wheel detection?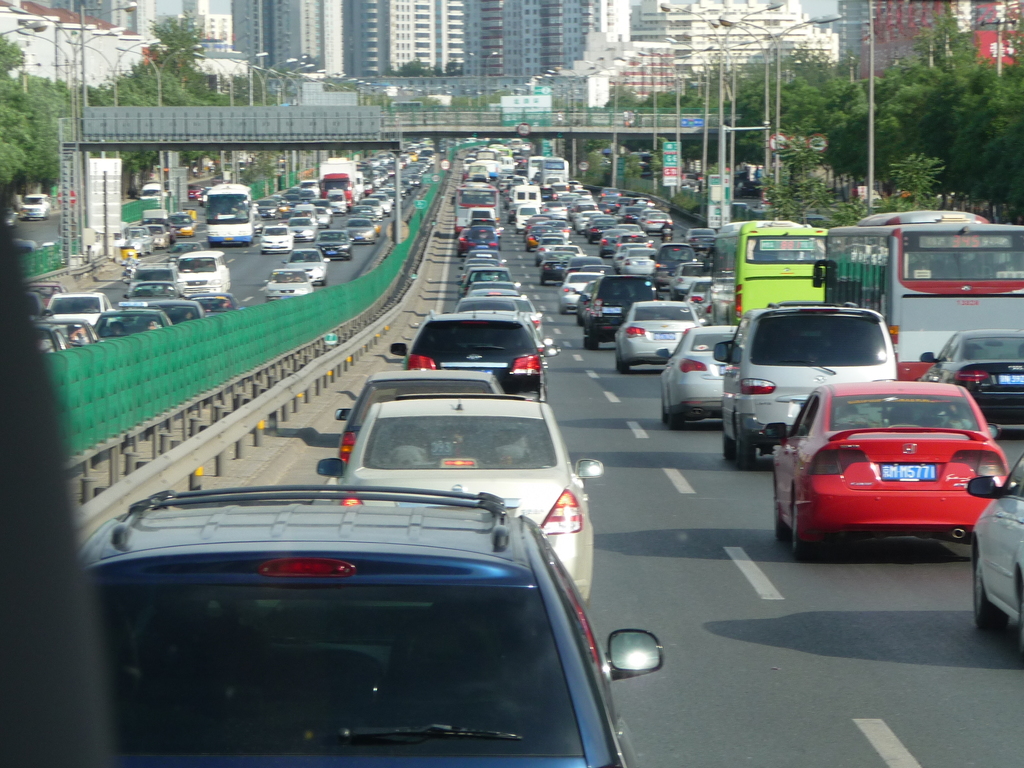
bbox(589, 340, 598, 351)
